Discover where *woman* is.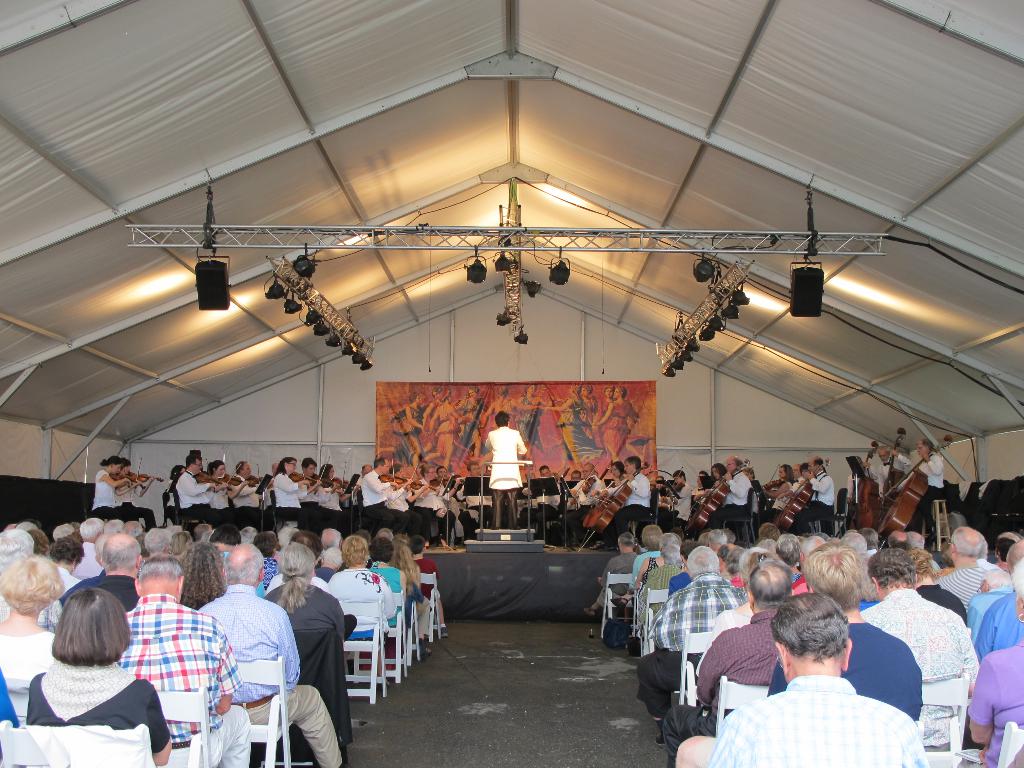
Discovered at 47 536 88 591.
